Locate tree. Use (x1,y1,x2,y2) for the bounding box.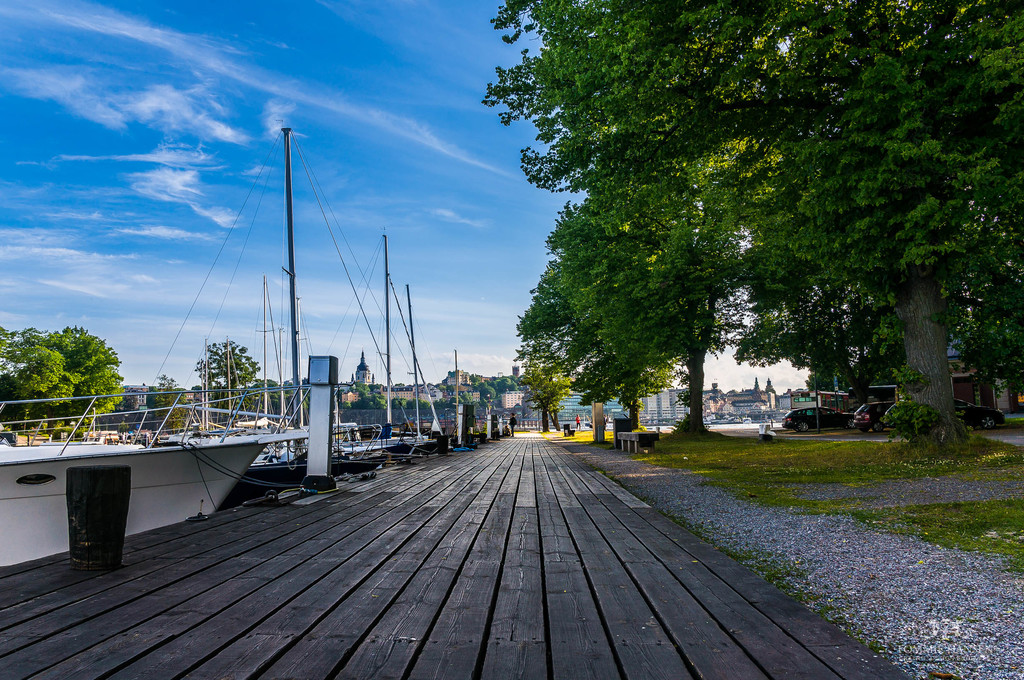
(195,340,260,416).
